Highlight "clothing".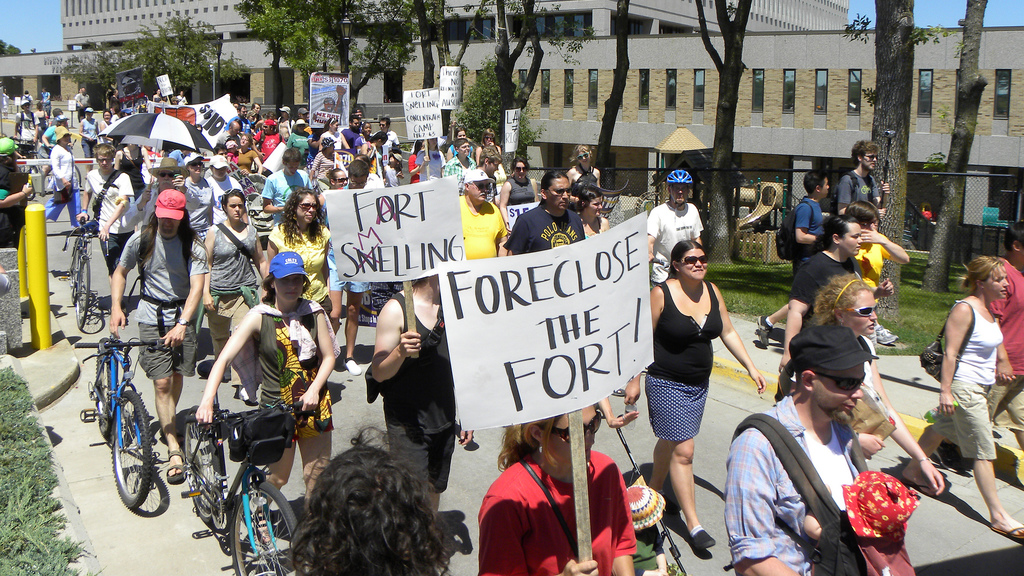
Highlighted region: bbox=(724, 399, 860, 575).
